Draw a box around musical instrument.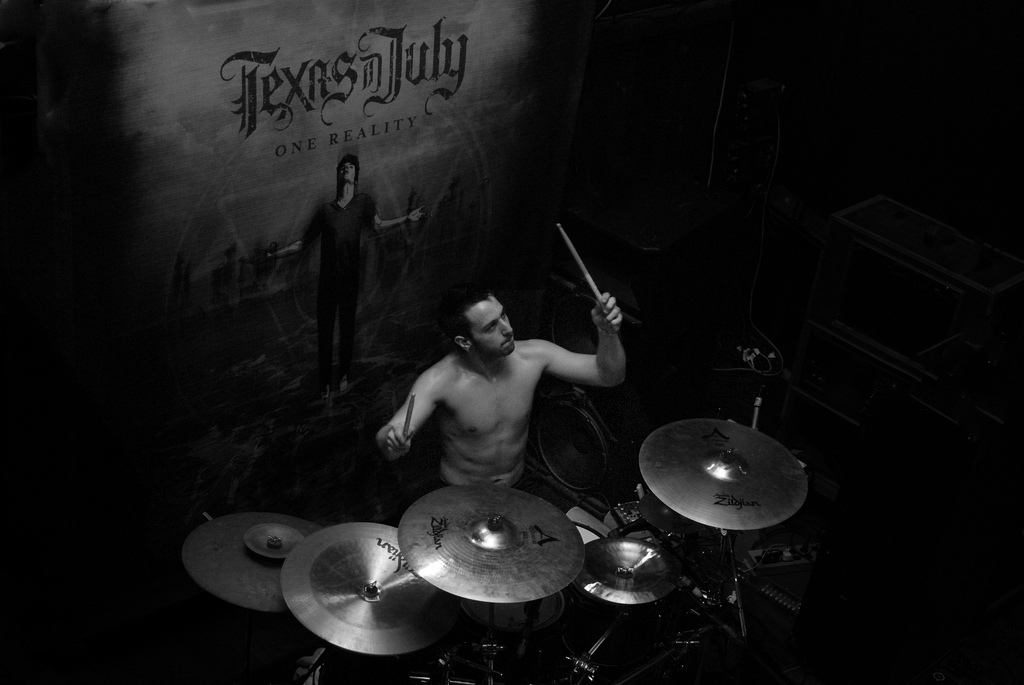
left=285, top=521, right=470, bottom=662.
